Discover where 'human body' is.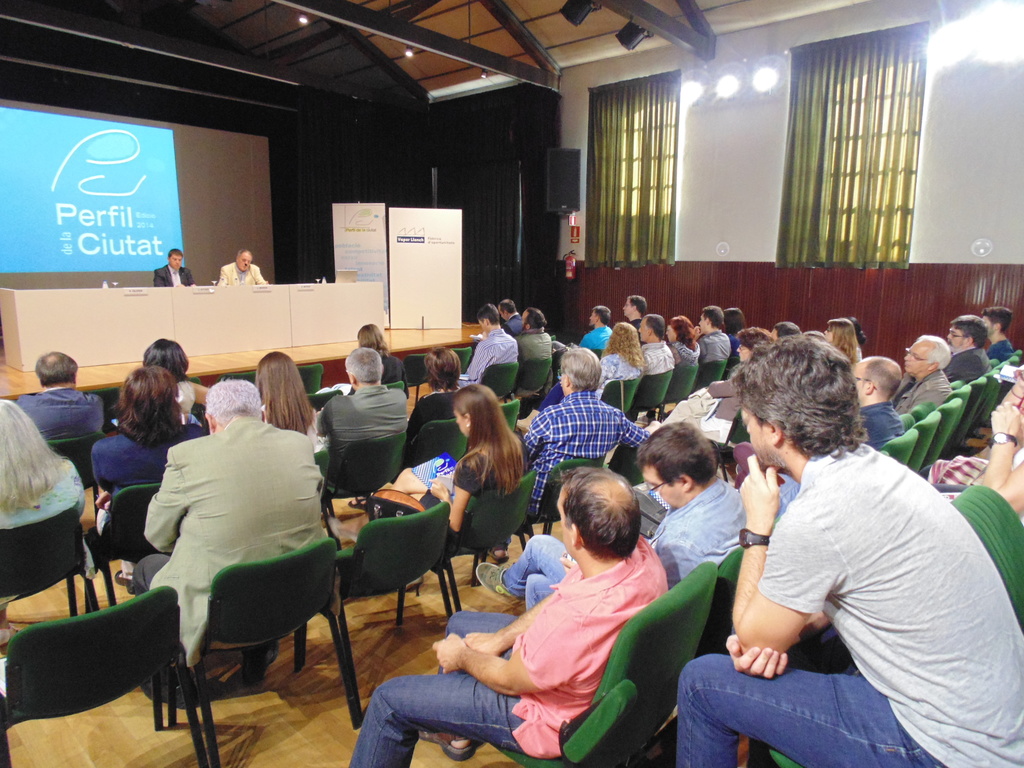
Discovered at (361,319,410,381).
